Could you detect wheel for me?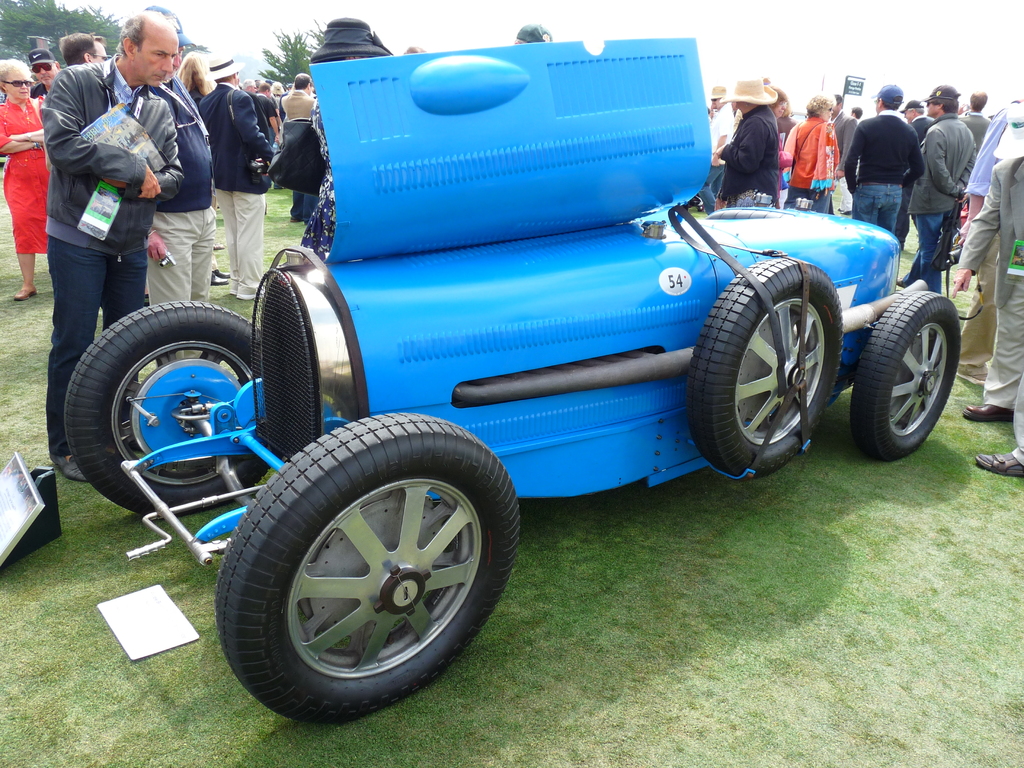
Detection result: bbox=[59, 303, 257, 520].
